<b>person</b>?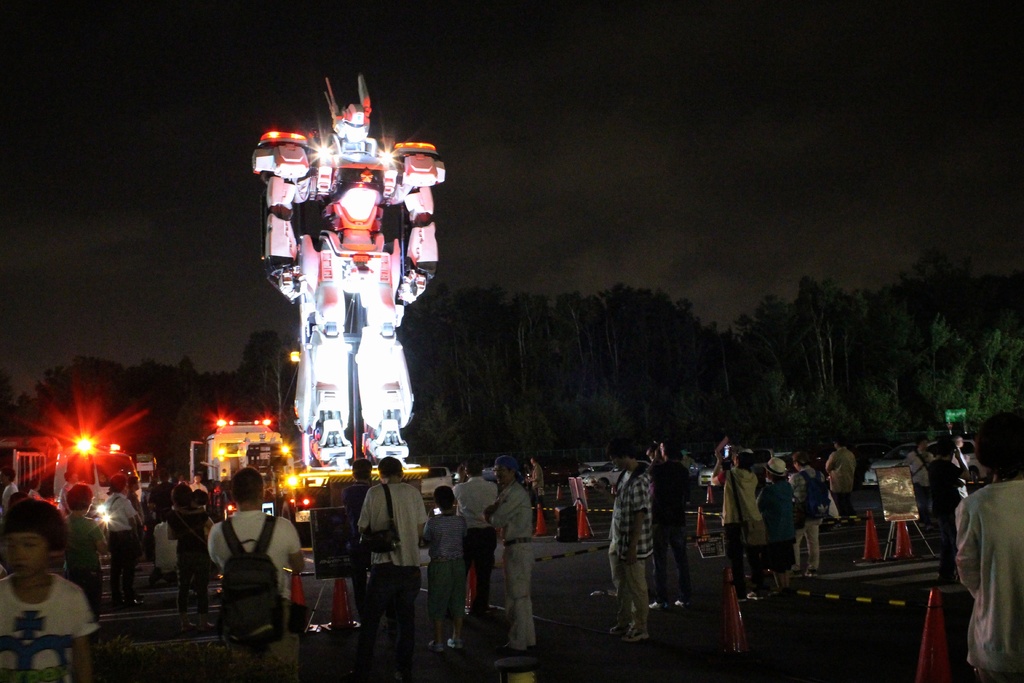
x1=428, y1=486, x2=471, y2=656
